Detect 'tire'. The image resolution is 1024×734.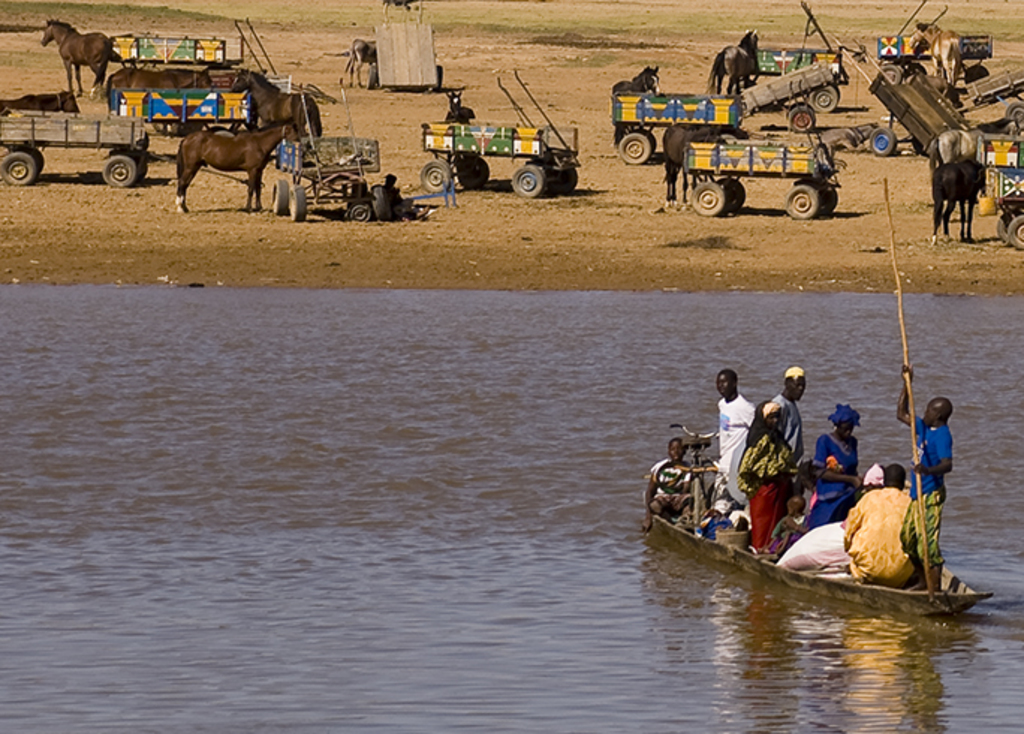
box(543, 168, 579, 196).
